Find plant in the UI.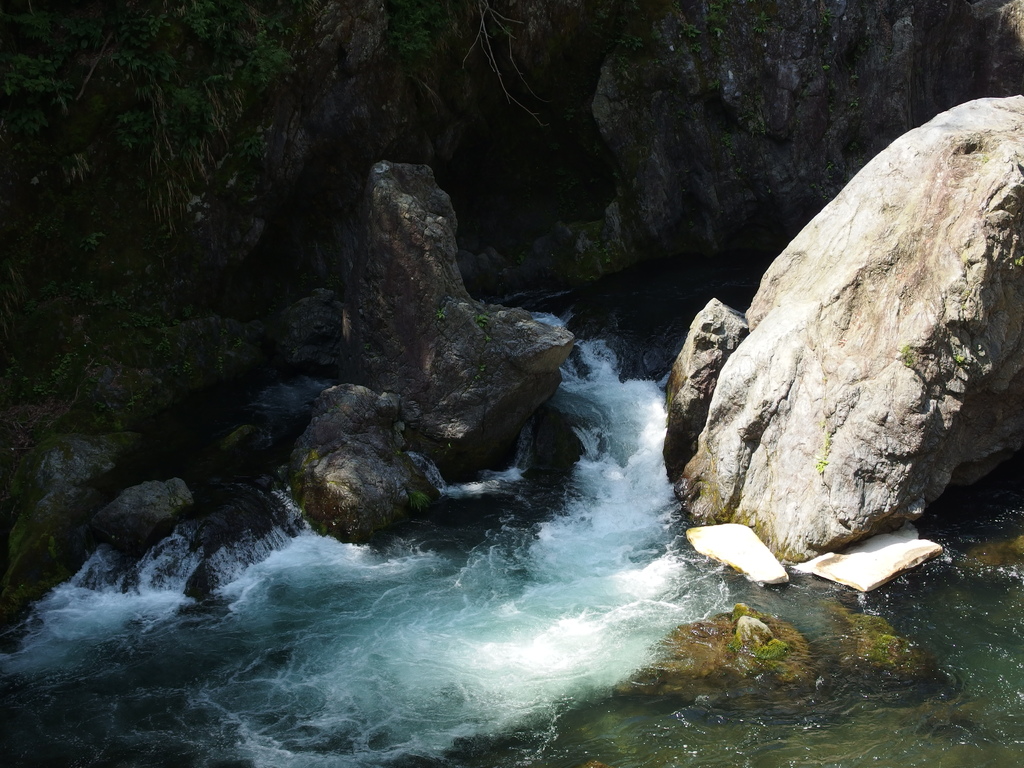
UI element at 218 325 230 340.
